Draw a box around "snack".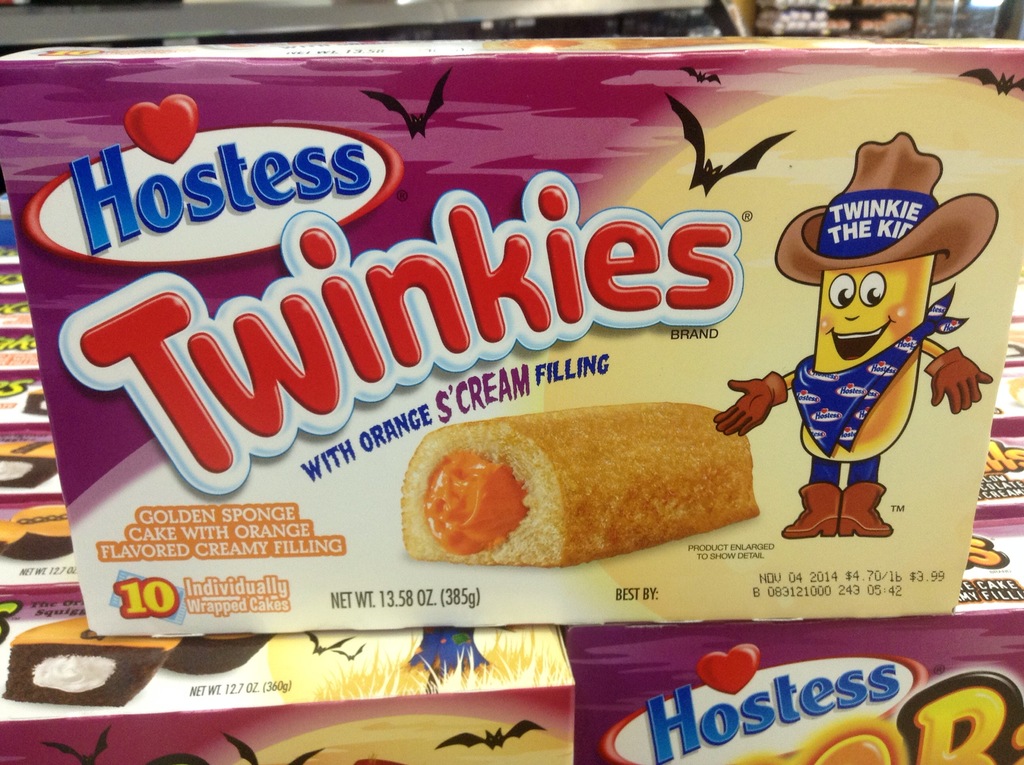
Rect(0, 505, 72, 561).
